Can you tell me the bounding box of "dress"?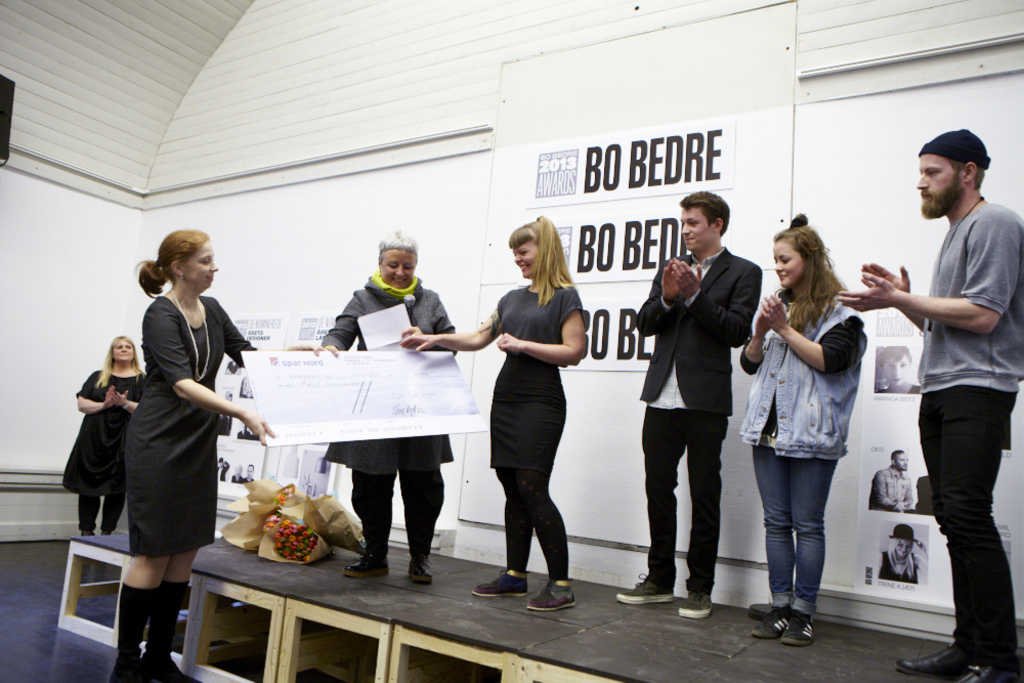
<box>125,294,262,559</box>.
